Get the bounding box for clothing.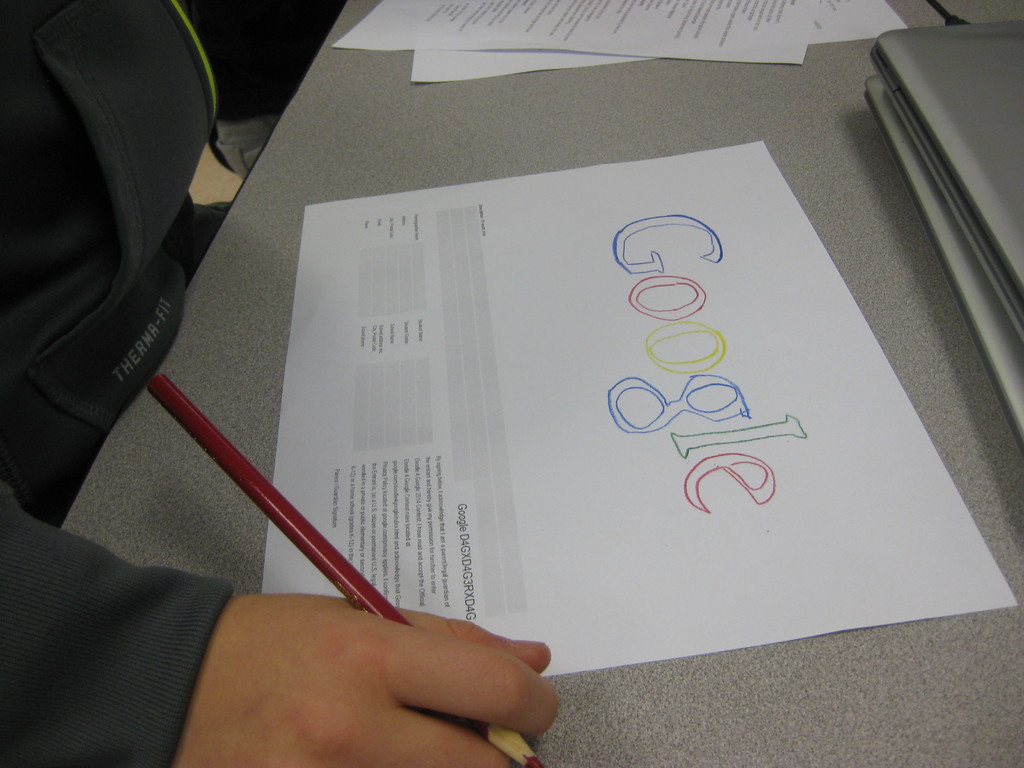
[0,4,232,767].
